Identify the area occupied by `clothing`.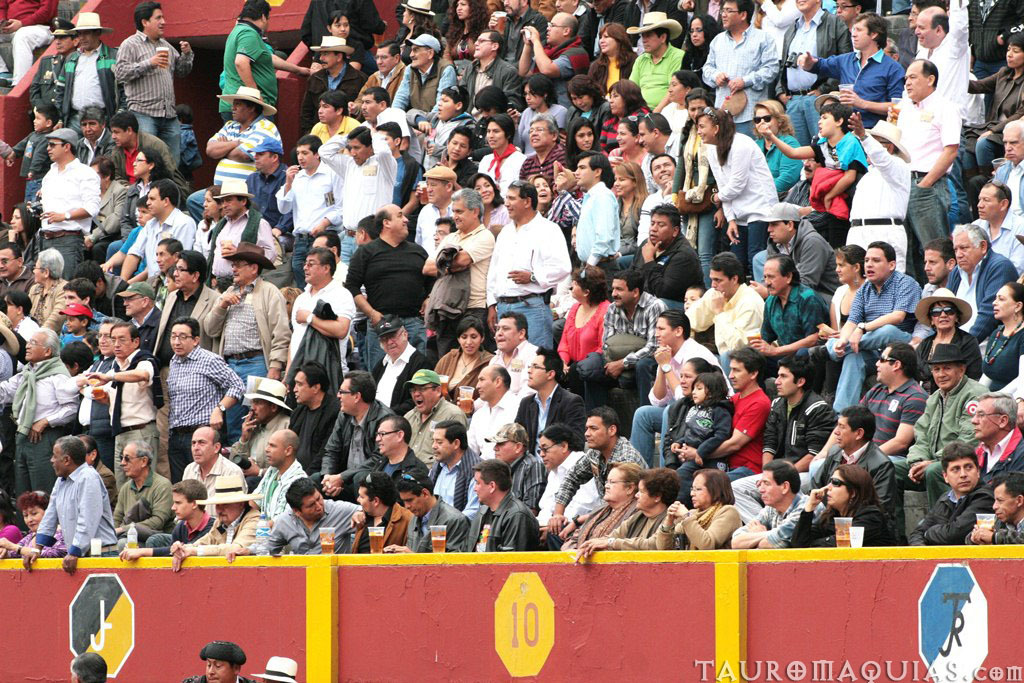
Area: 900:94:959:229.
